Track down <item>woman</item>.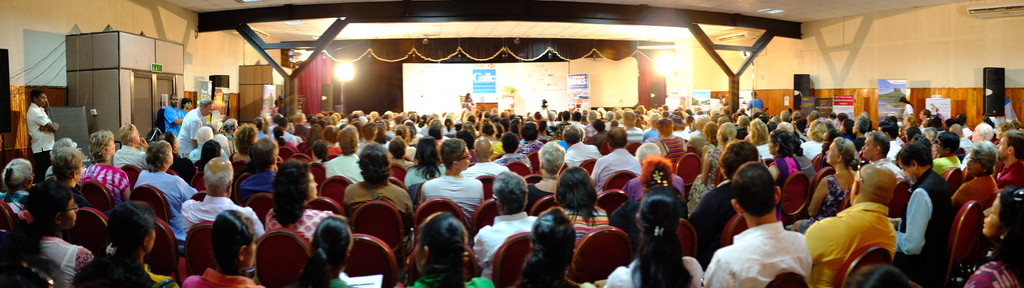
Tracked to 79:129:131:199.
